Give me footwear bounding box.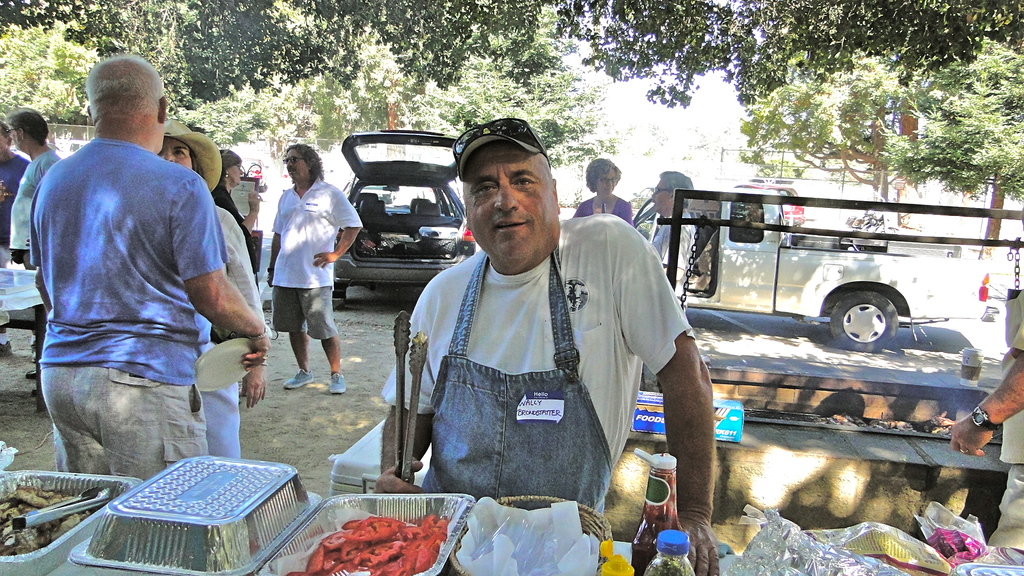
BBox(325, 371, 348, 396).
